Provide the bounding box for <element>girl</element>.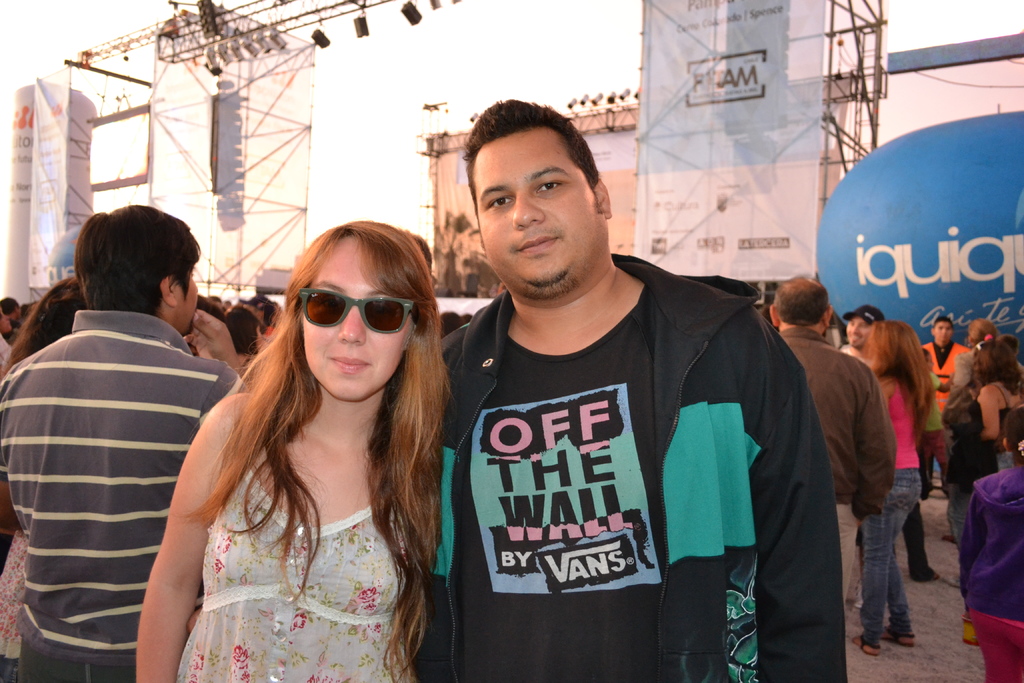
(860, 315, 938, 658).
